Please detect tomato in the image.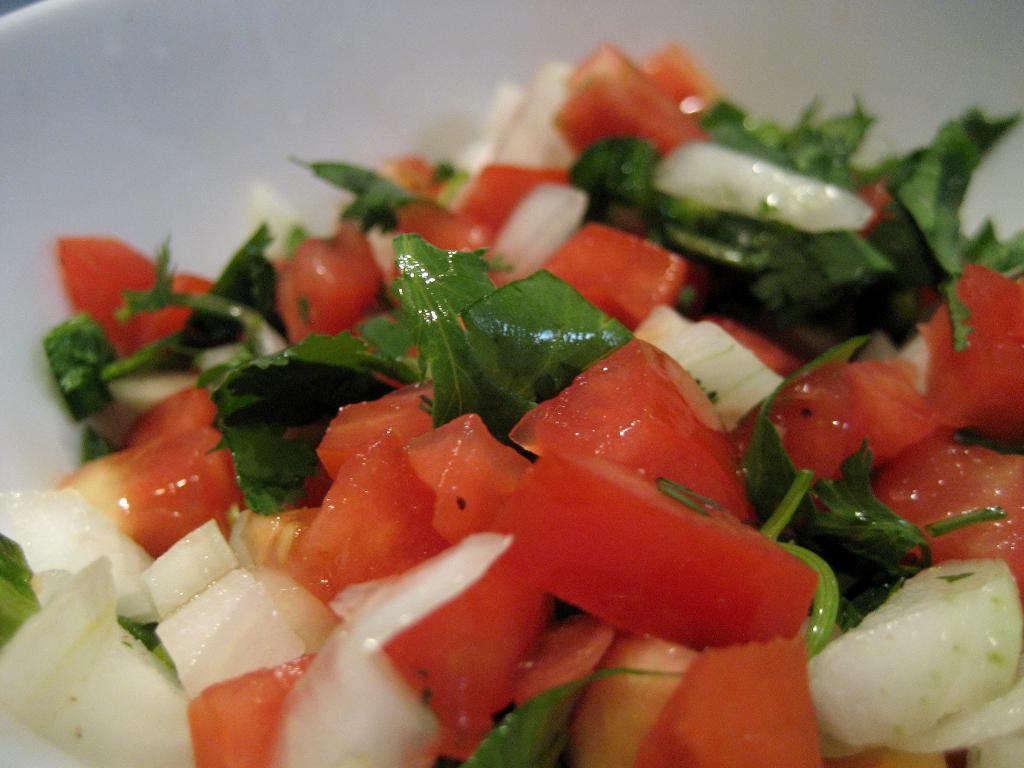
[left=532, top=221, right=690, bottom=348].
